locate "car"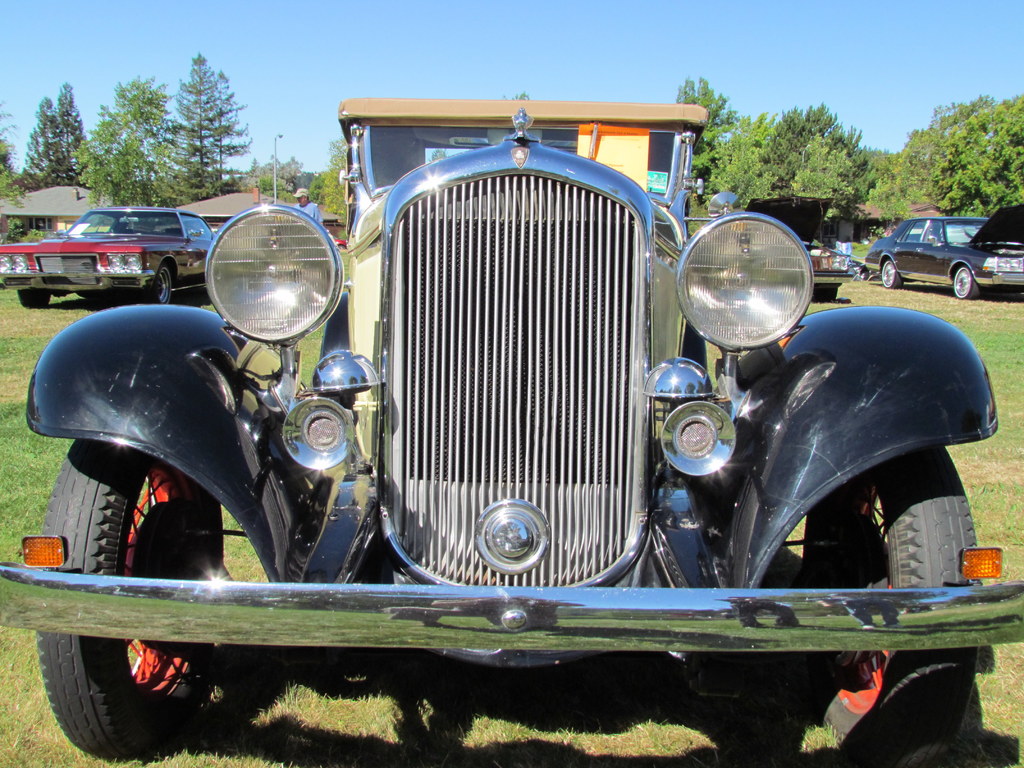
box=[866, 196, 1023, 298]
